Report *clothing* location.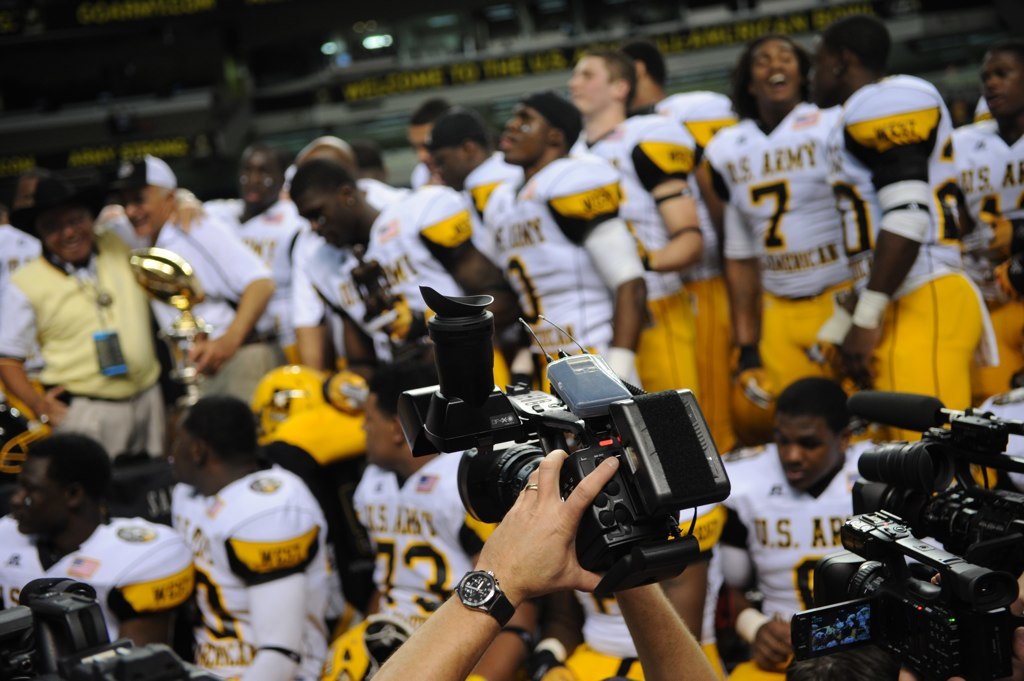
Report: (x1=145, y1=202, x2=289, y2=404).
